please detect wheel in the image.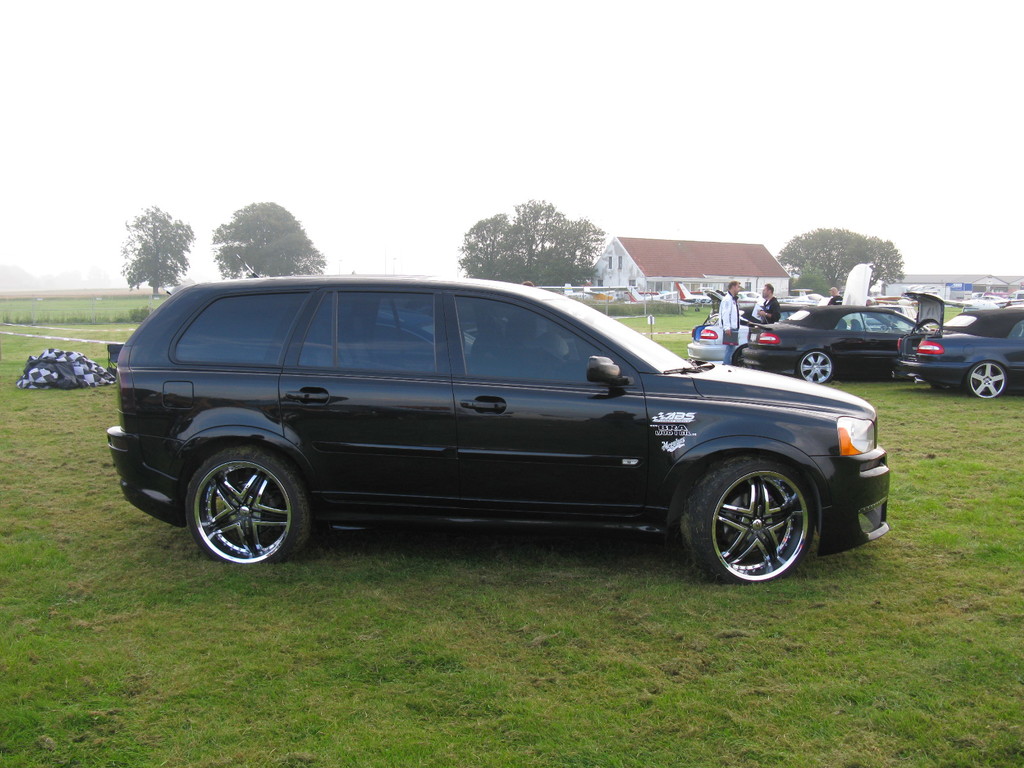
185:451:313:575.
